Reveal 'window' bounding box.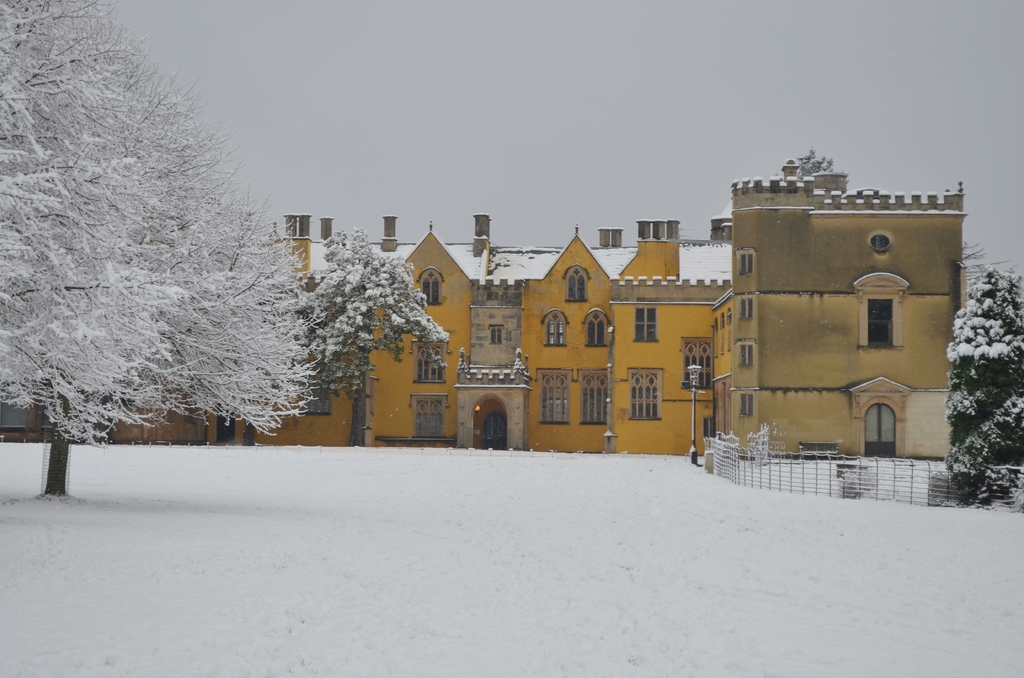
Revealed: Rect(419, 265, 446, 304).
